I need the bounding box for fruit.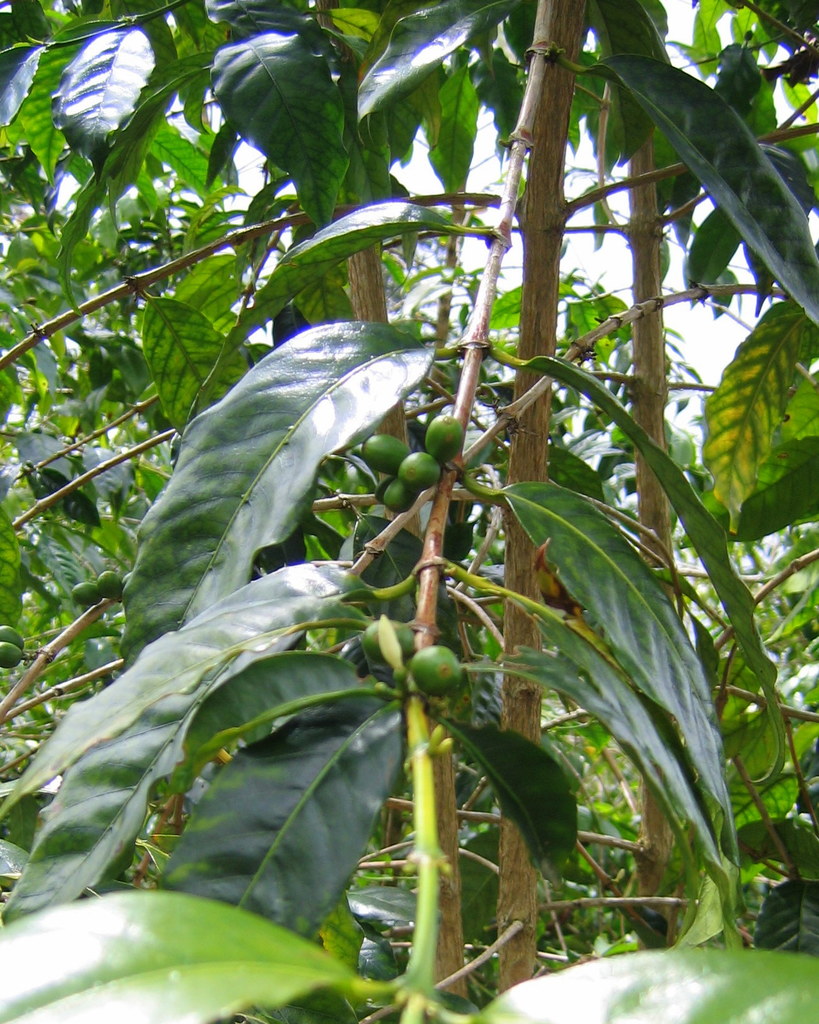
Here it is: [left=427, top=412, right=463, bottom=460].
